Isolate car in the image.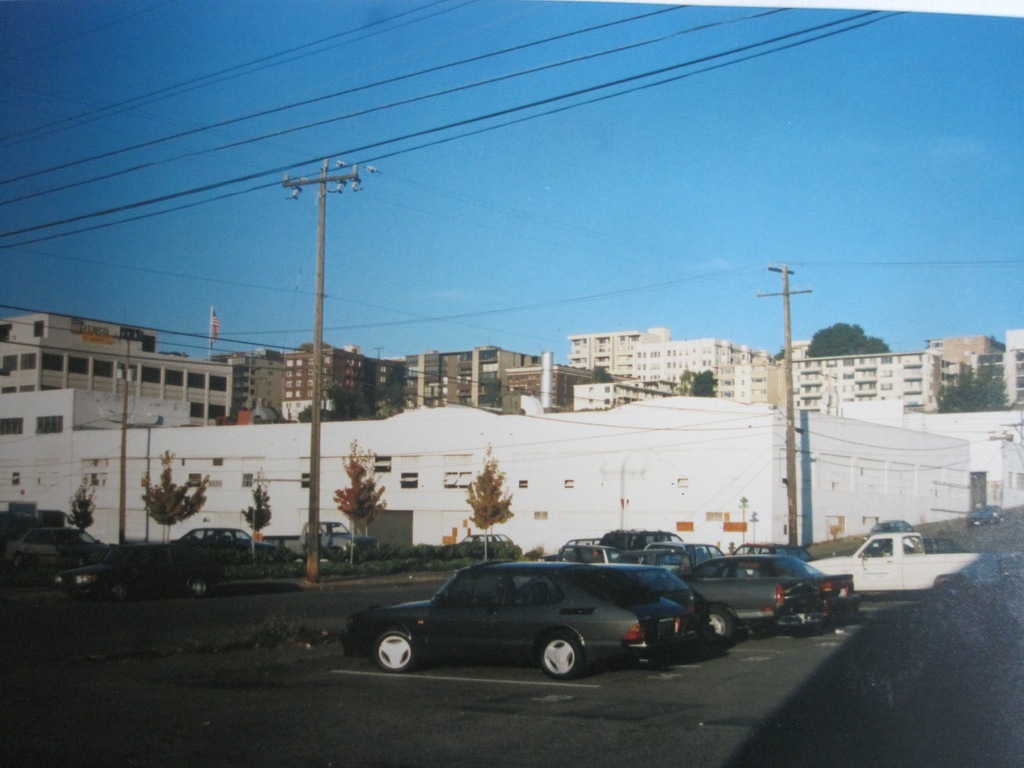
Isolated region: 179:525:289:564.
